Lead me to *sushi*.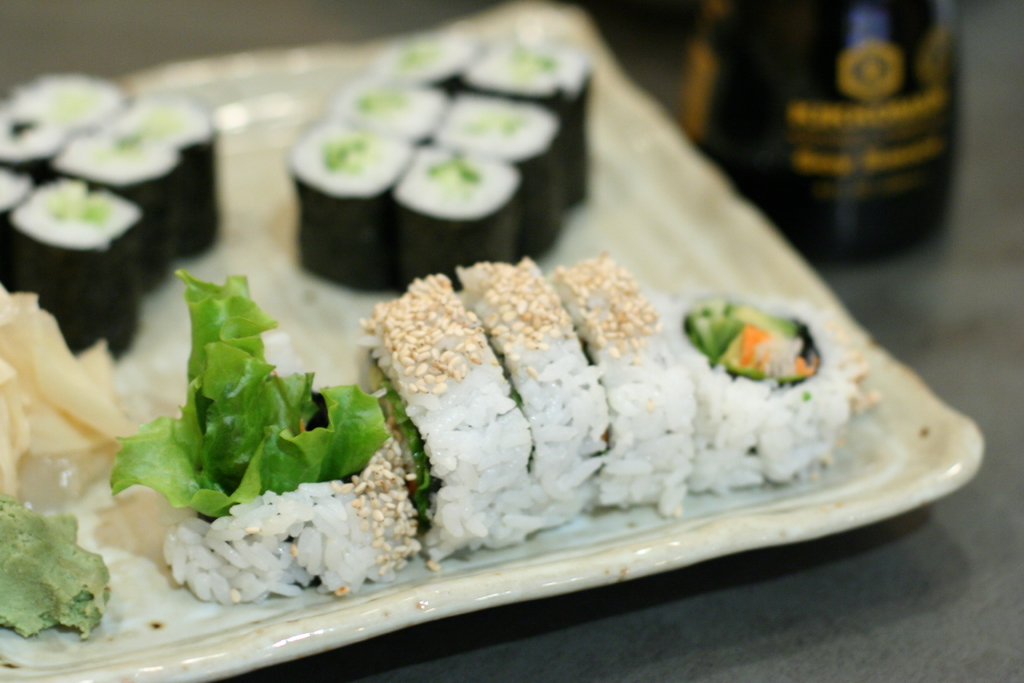
Lead to 680 296 854 491.
